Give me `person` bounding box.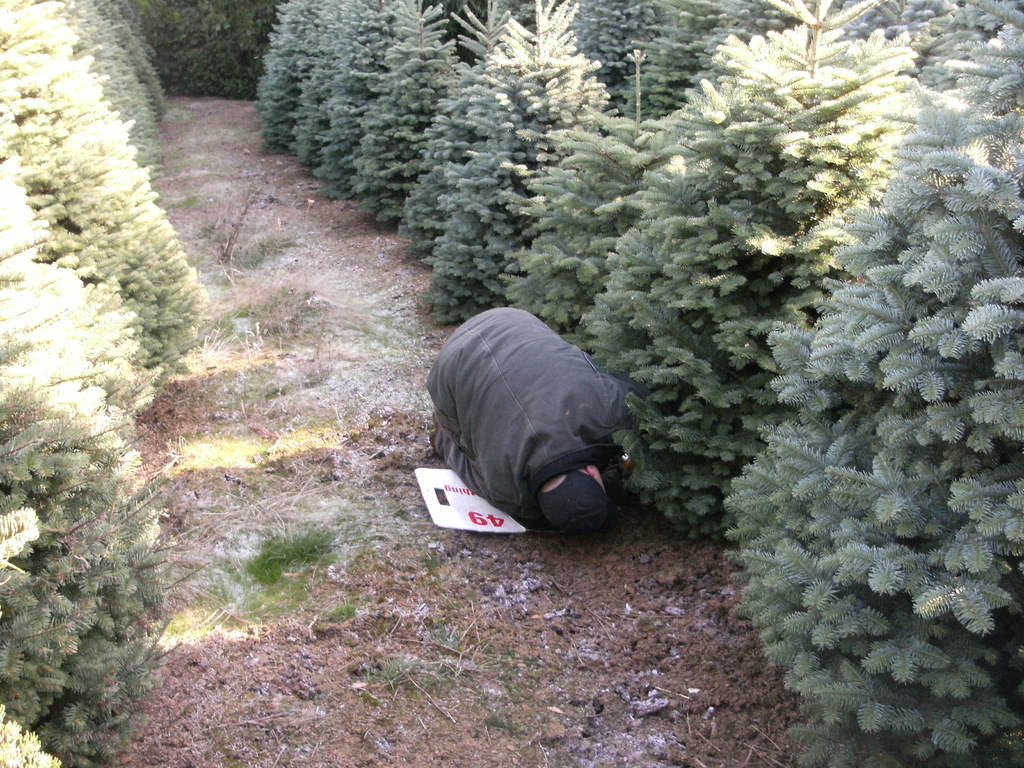
{"left": 414, "top": 255, "right": 648, "bottom": 561}.
